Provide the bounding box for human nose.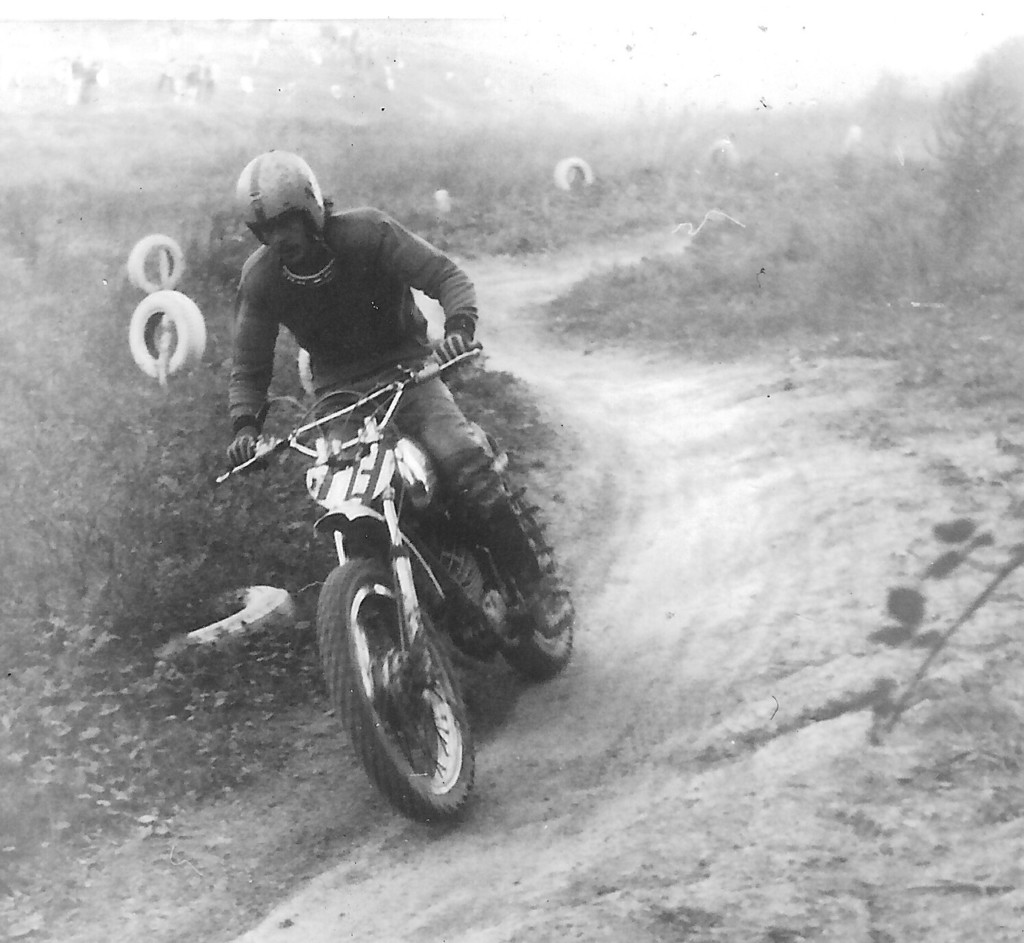
BBox(267, 225, 290, 246).
